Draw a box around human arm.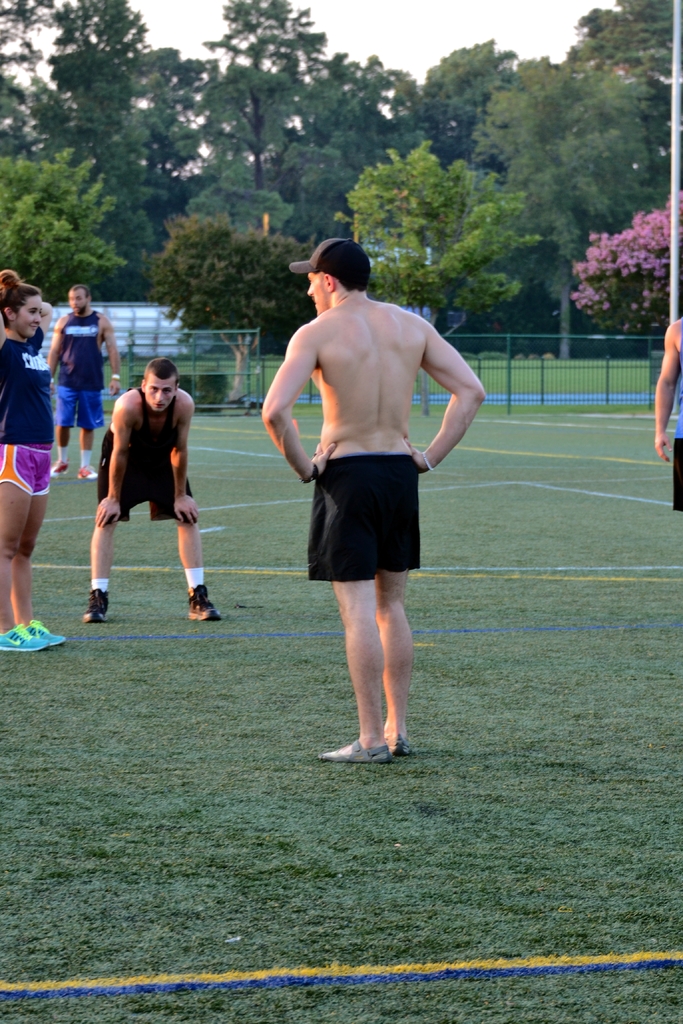
{"left": 174, "top": 387, "right": 201, "bottom": 525}.
